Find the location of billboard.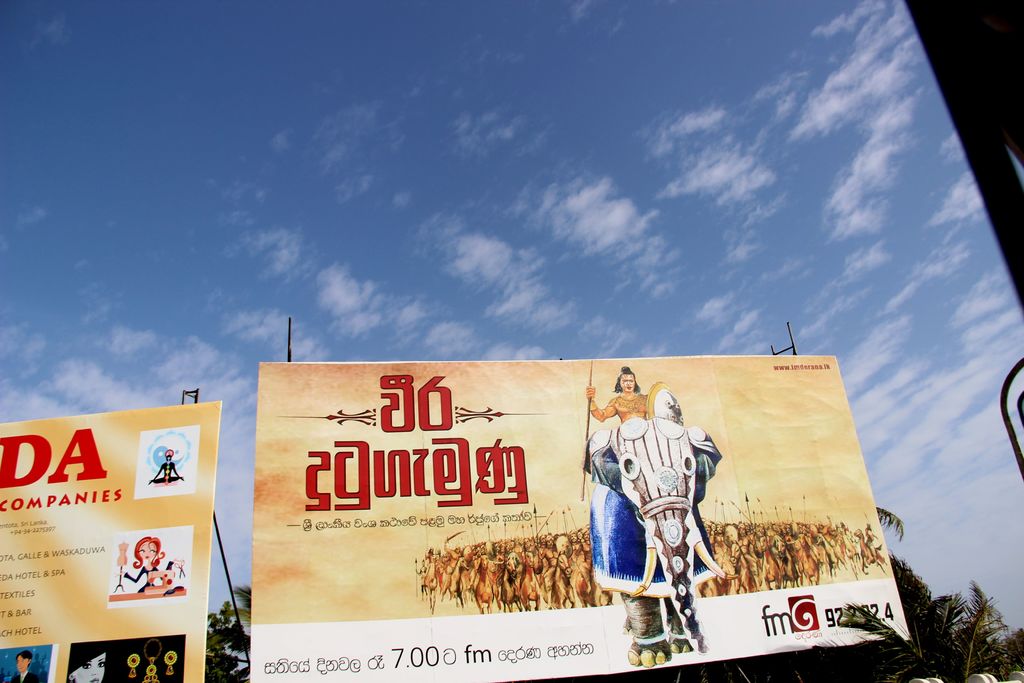
Location: <box>1,395,218,677</box>.
